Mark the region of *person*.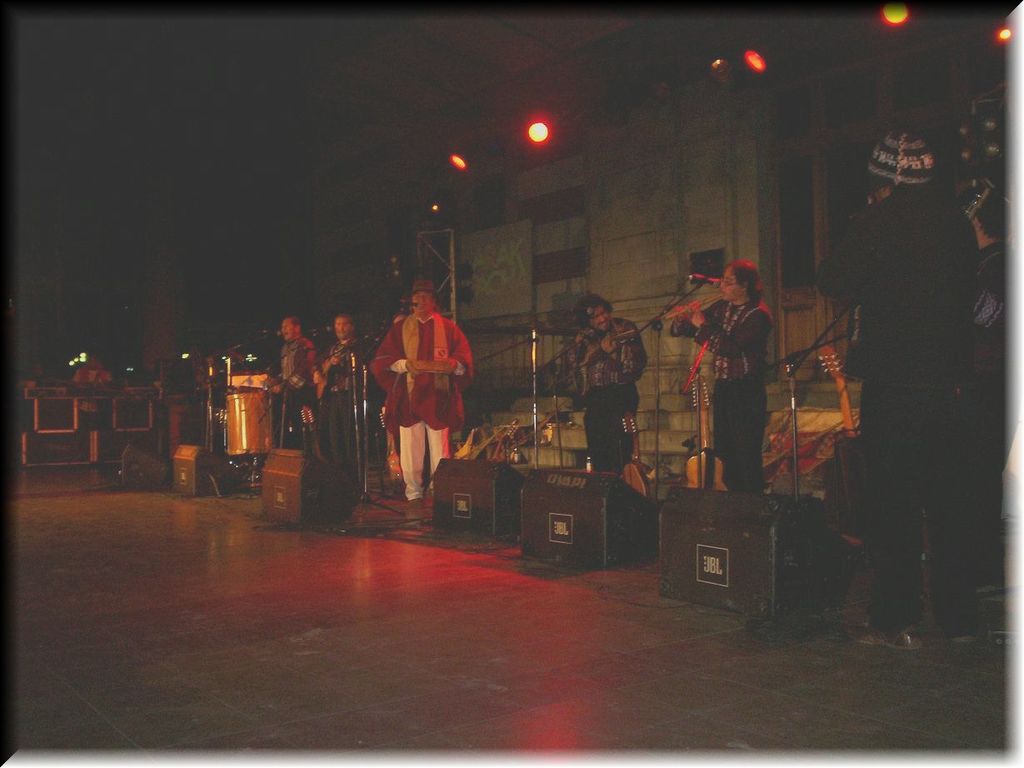
Region: (667,267,761,495).
